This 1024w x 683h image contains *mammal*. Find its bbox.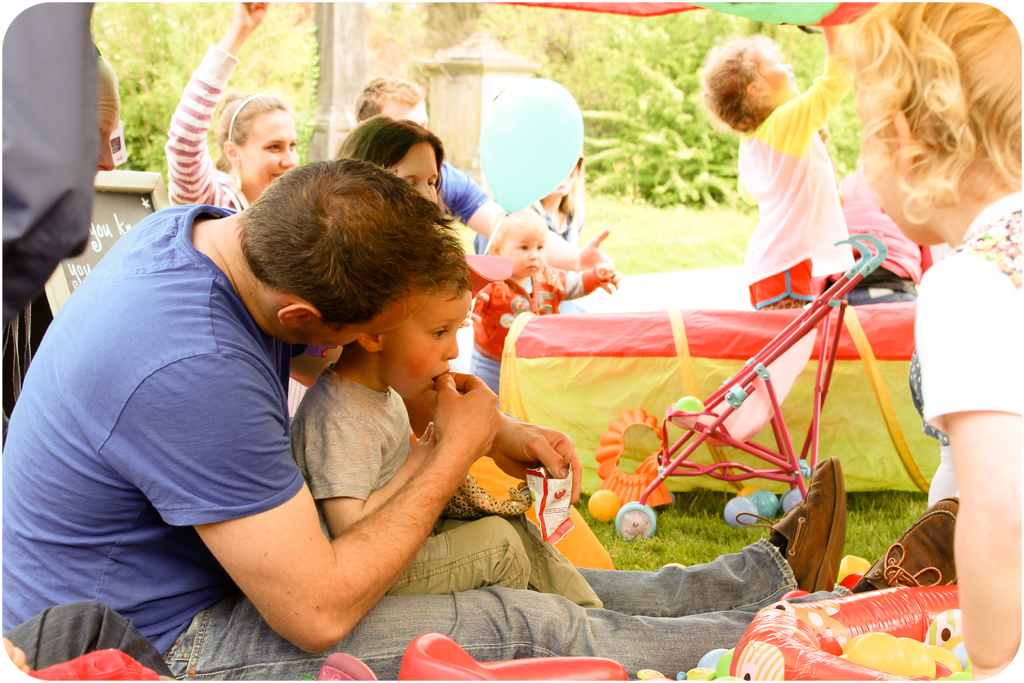
{"x1": 470, "y1": 144, "x2": 582, "y2": 247}.
